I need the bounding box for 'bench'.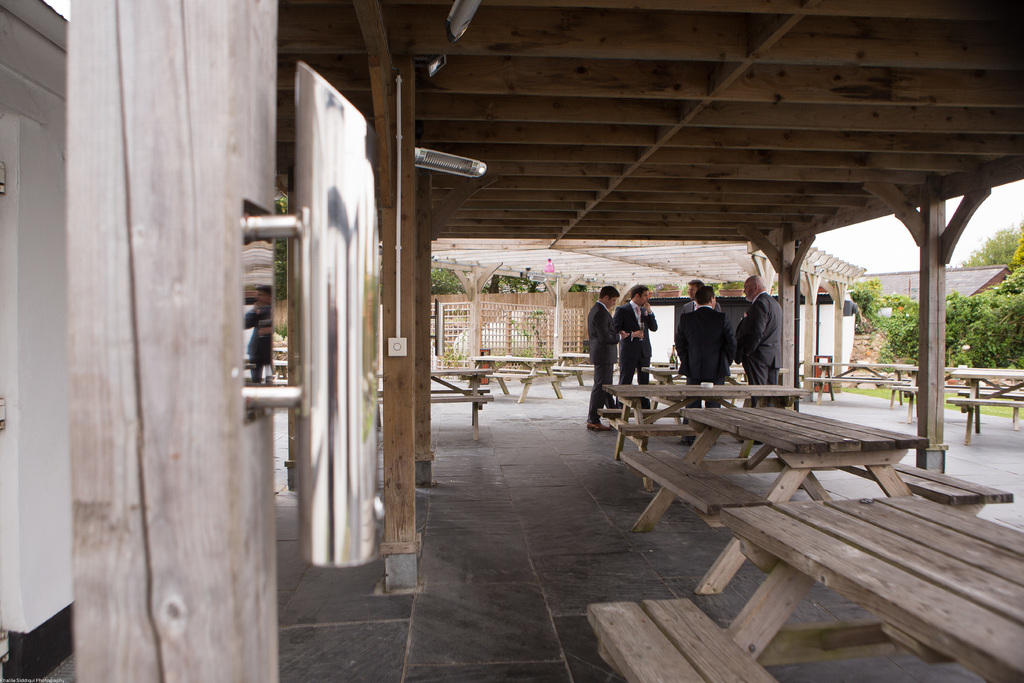
Here it is: left=888, top=366, right=1023, bottom=426.
